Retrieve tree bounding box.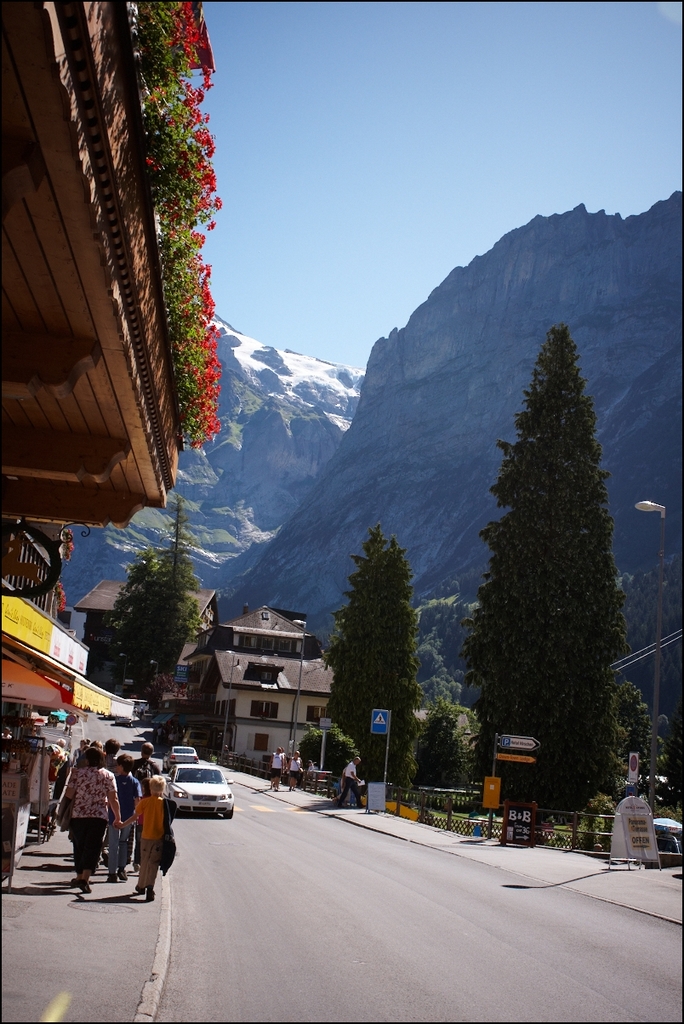
Bounding box: (413,692,465,811).
